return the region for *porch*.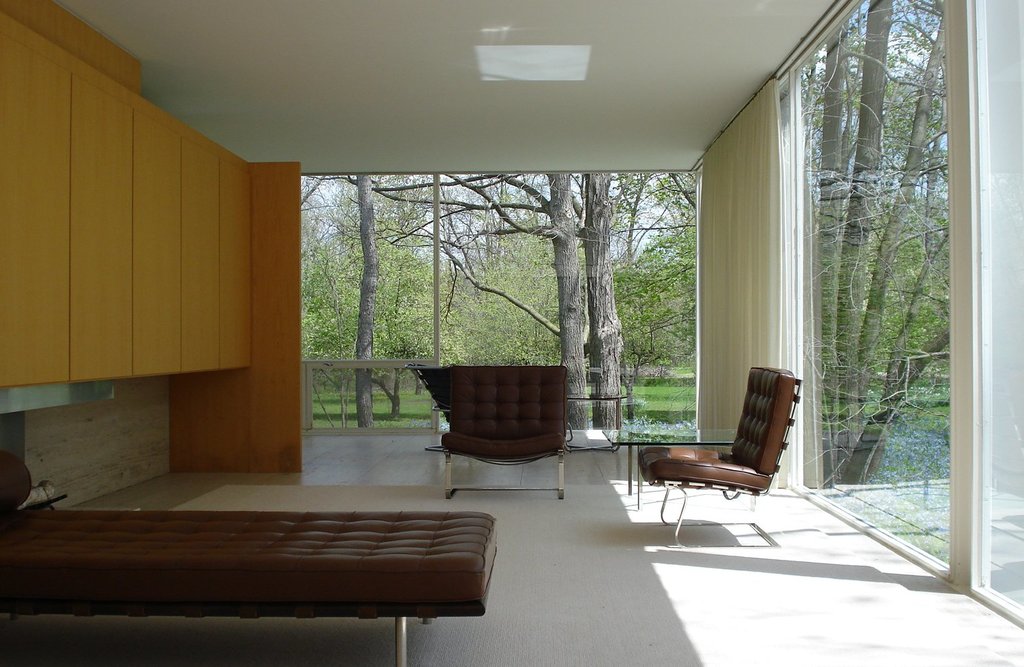
302/365/696/442.
